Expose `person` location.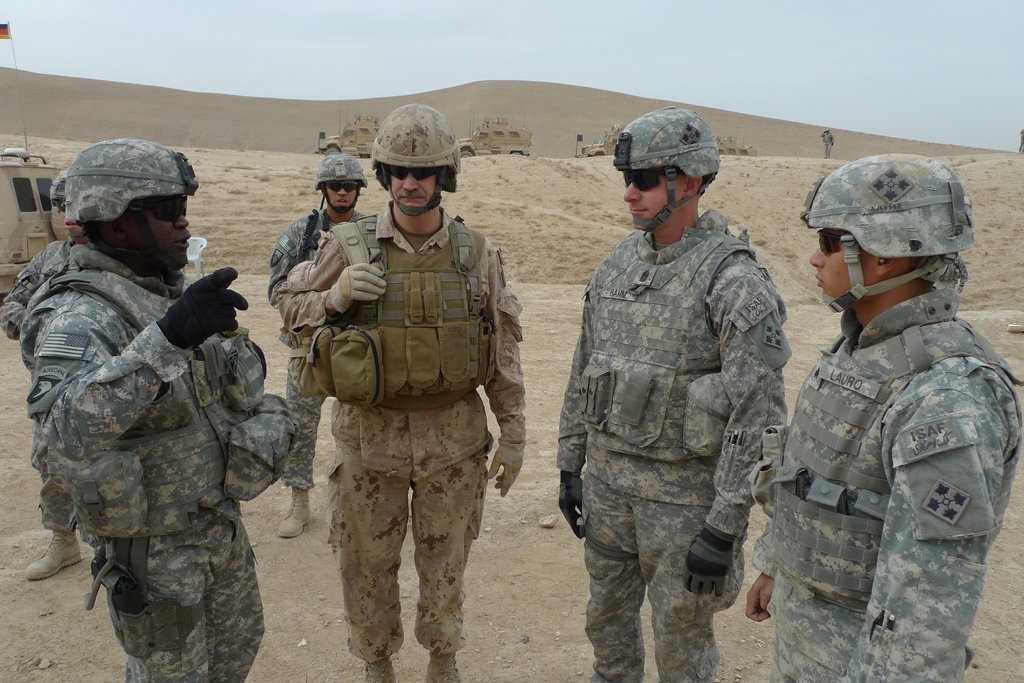
Exposed at pyautogui.locateOnScreen(556, 104, 785, 682).
